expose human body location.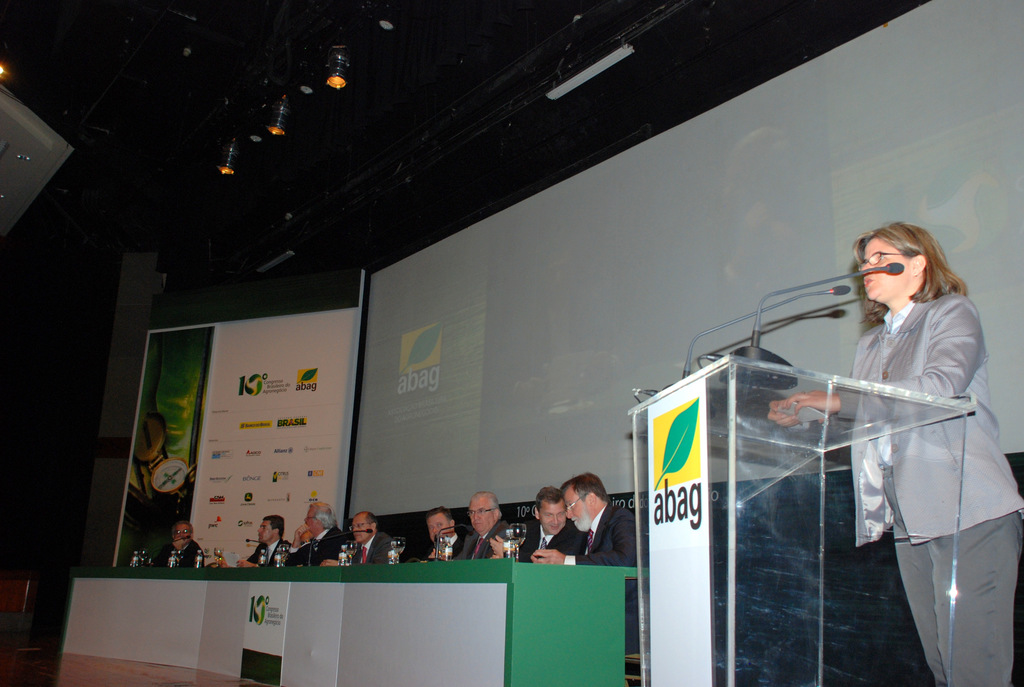
Exposed at <region>289, 524, 356, 569</region>.
